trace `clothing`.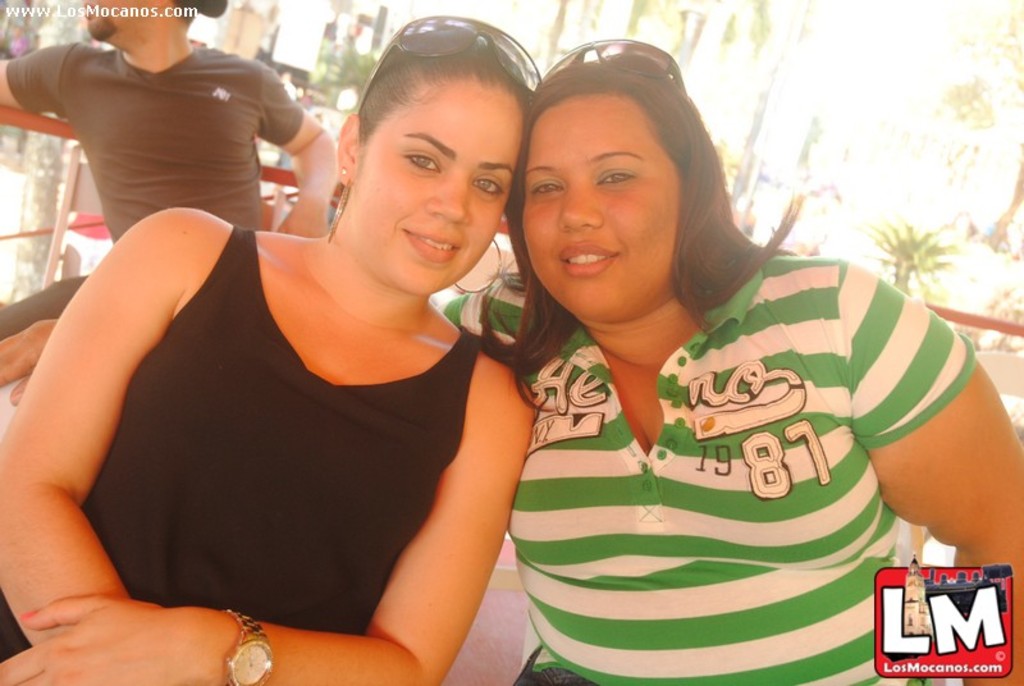
Traced to bbox=(0, 221, 484, 664).
